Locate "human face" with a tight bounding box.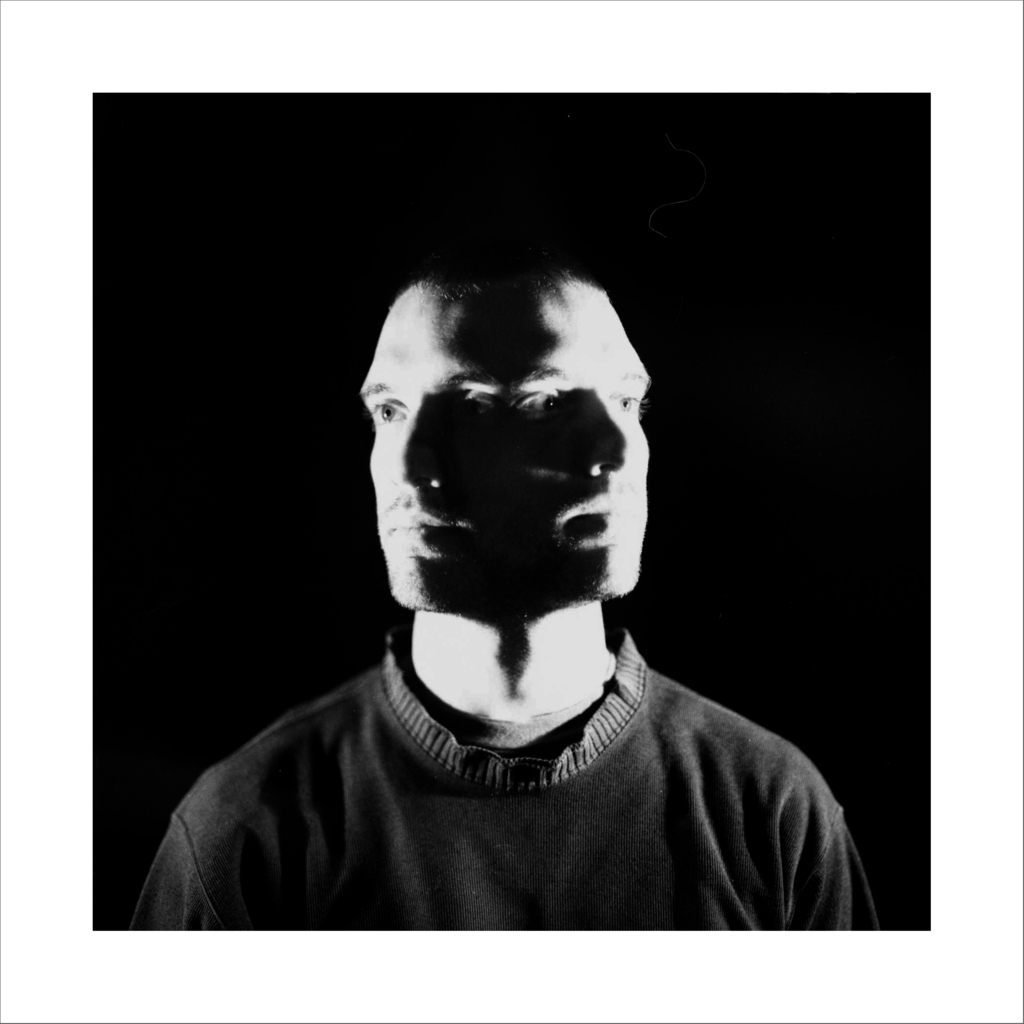
bbox=(508, 278, 652, 602).
